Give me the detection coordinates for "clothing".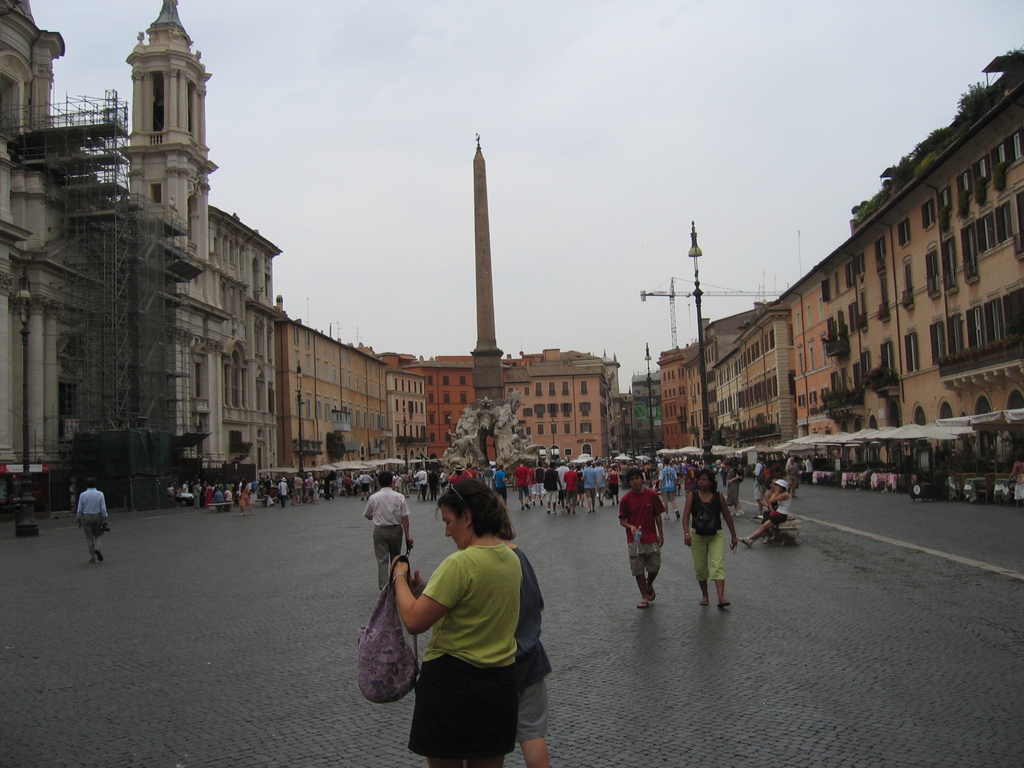
detection(516, 465, 530, 490).
